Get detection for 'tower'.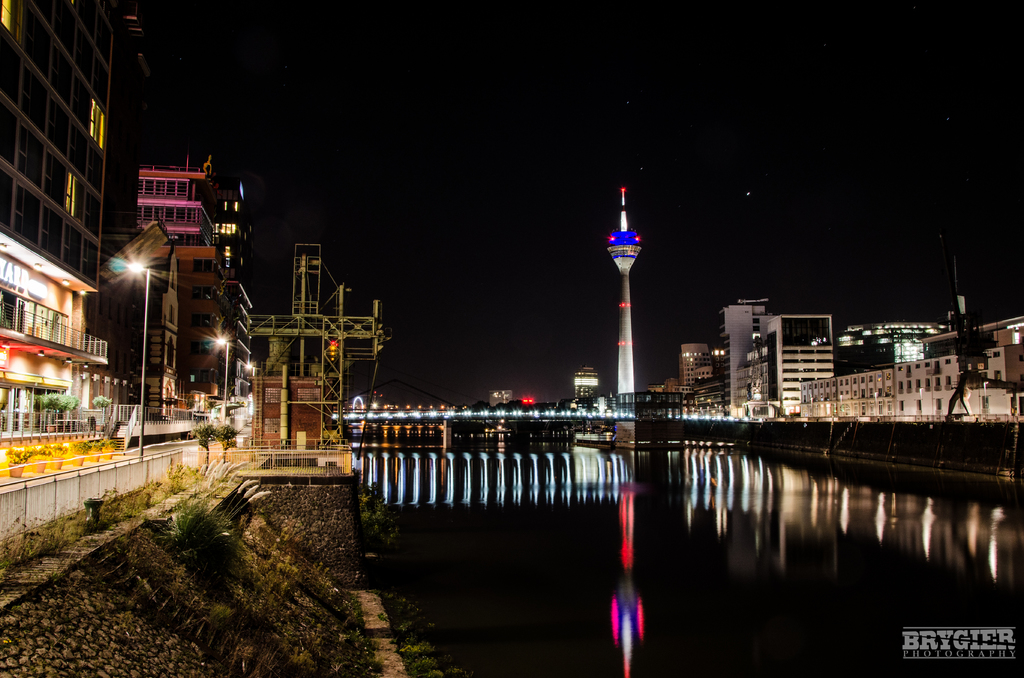
Detection: [573, 360, 606, 400].
